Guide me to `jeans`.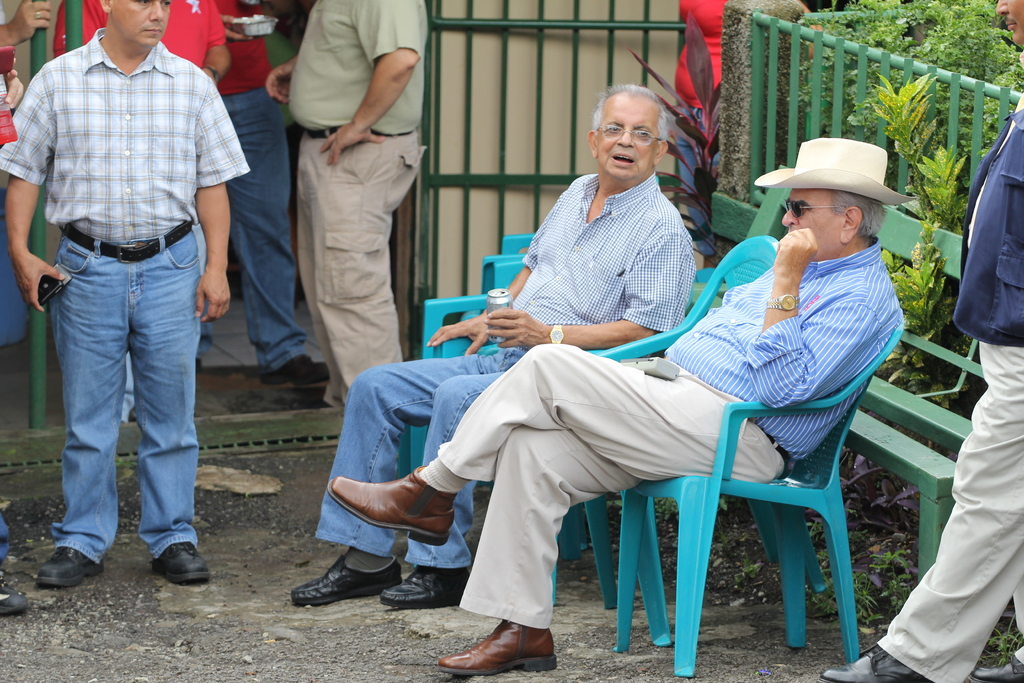
Guidance: x1=311, y1=346, x2=529, y2=567.
